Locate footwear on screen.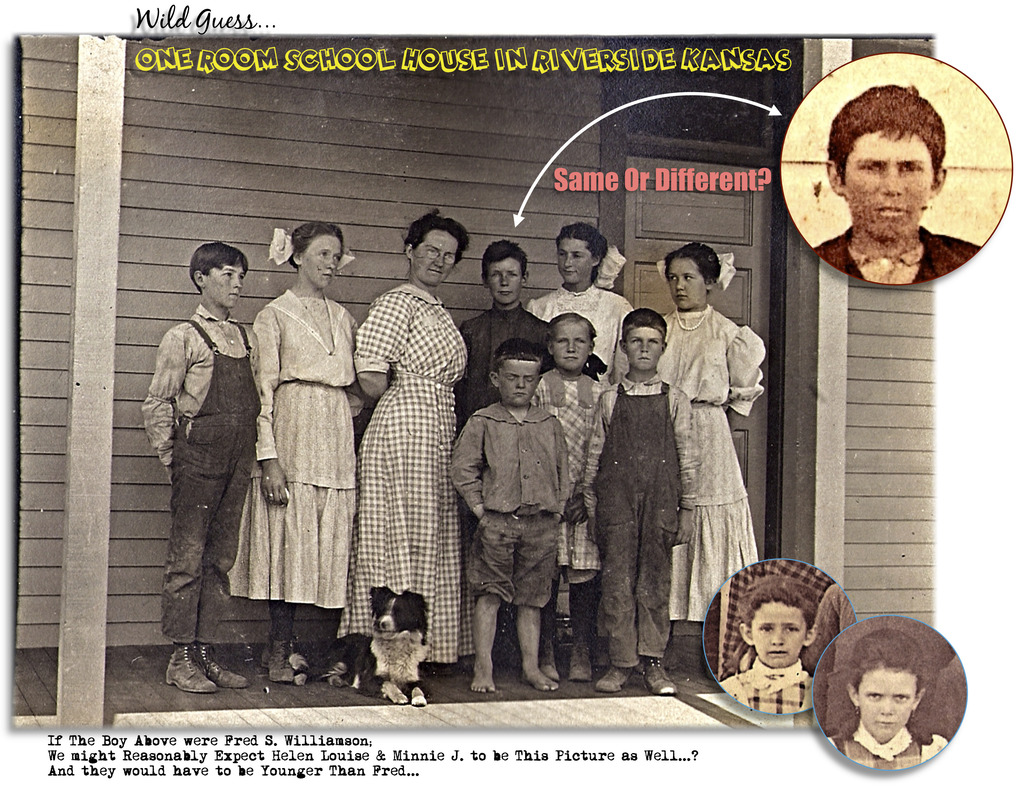
On screen at x1=595 y1=664 x2=634 y2=690.
